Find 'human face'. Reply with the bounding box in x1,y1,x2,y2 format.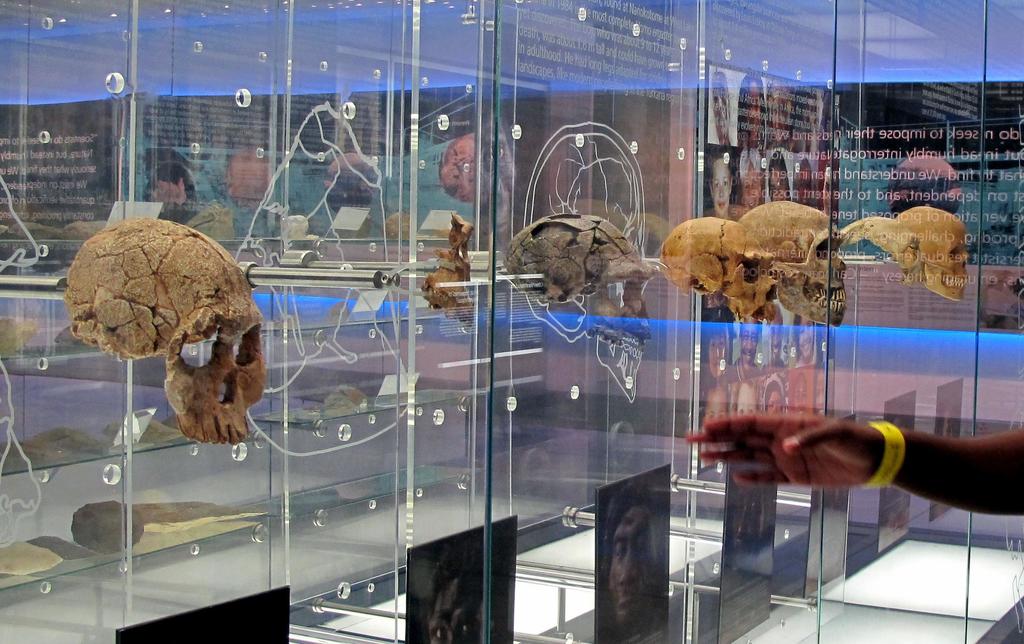
716,159,730,218.
